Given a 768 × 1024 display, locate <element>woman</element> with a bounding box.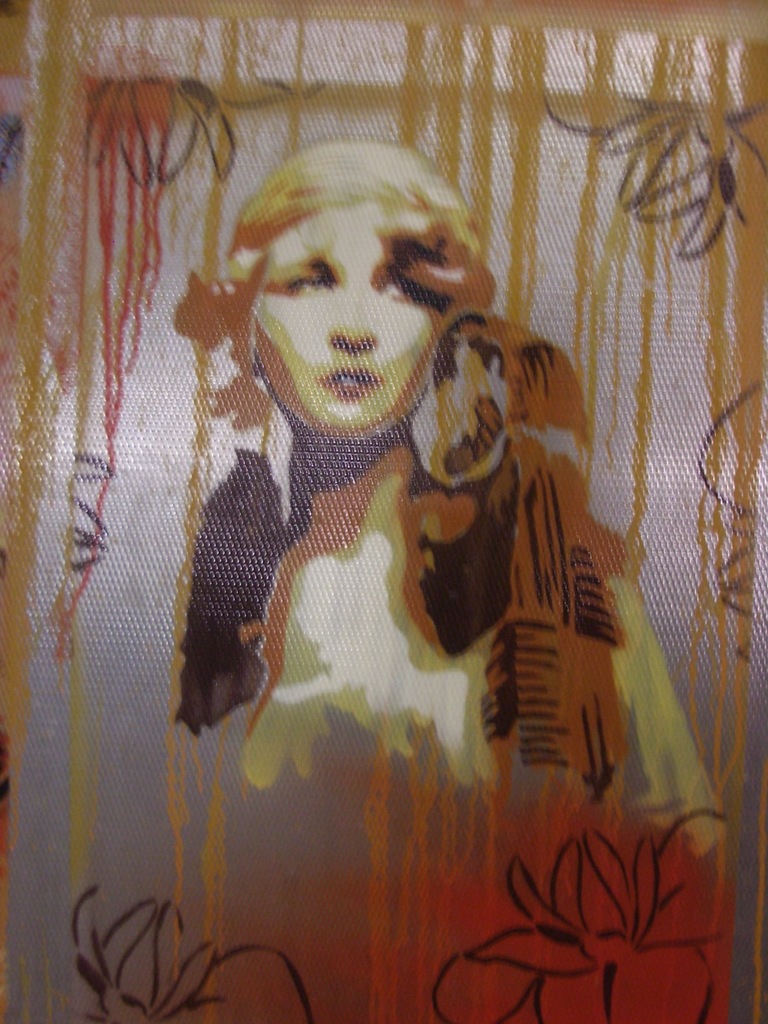
Located: bbox(180, 139, 725, 847).
